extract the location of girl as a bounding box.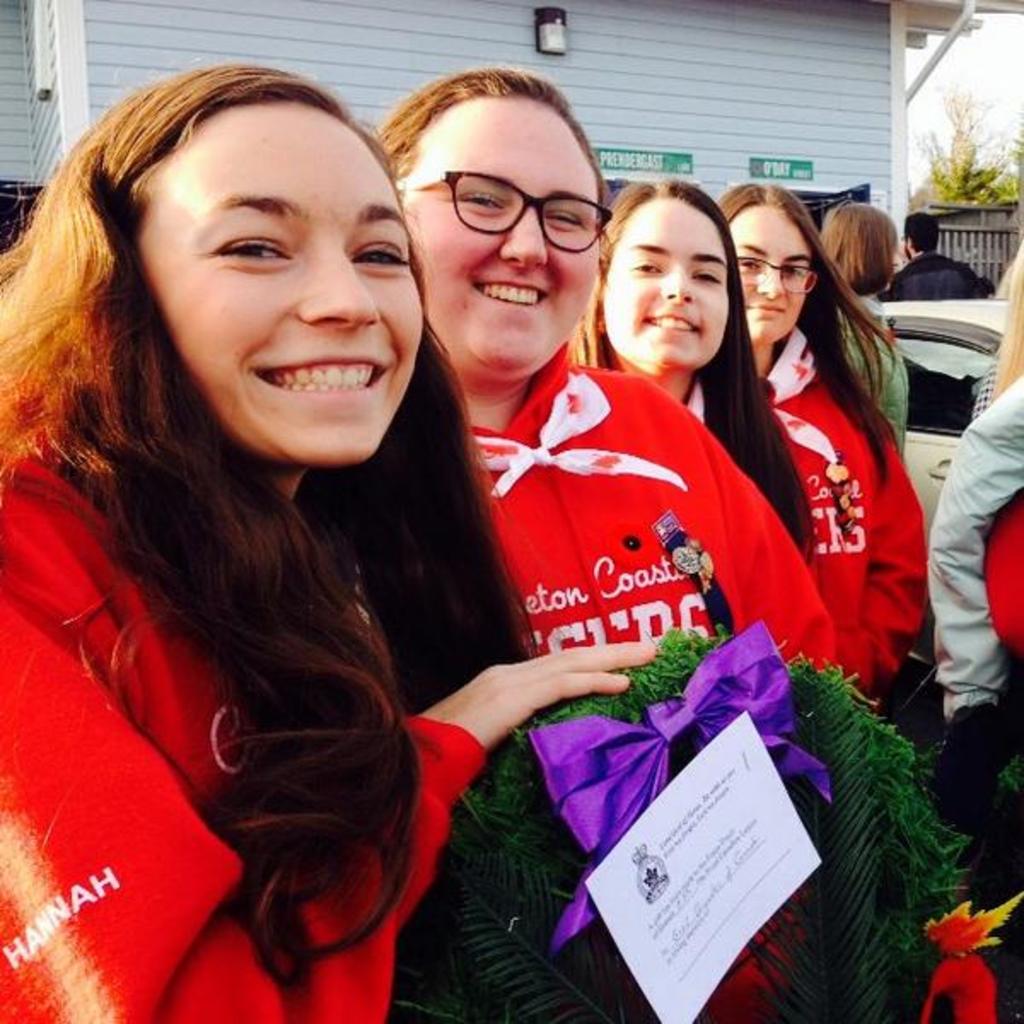
x1=567 y1=176 x2=819 y2=565.
